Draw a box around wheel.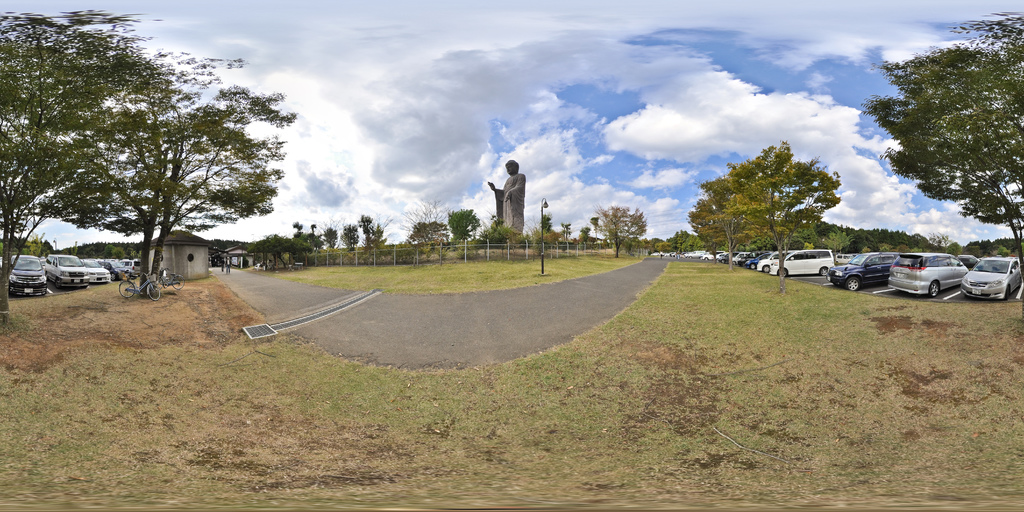
(749,263,756,271).
